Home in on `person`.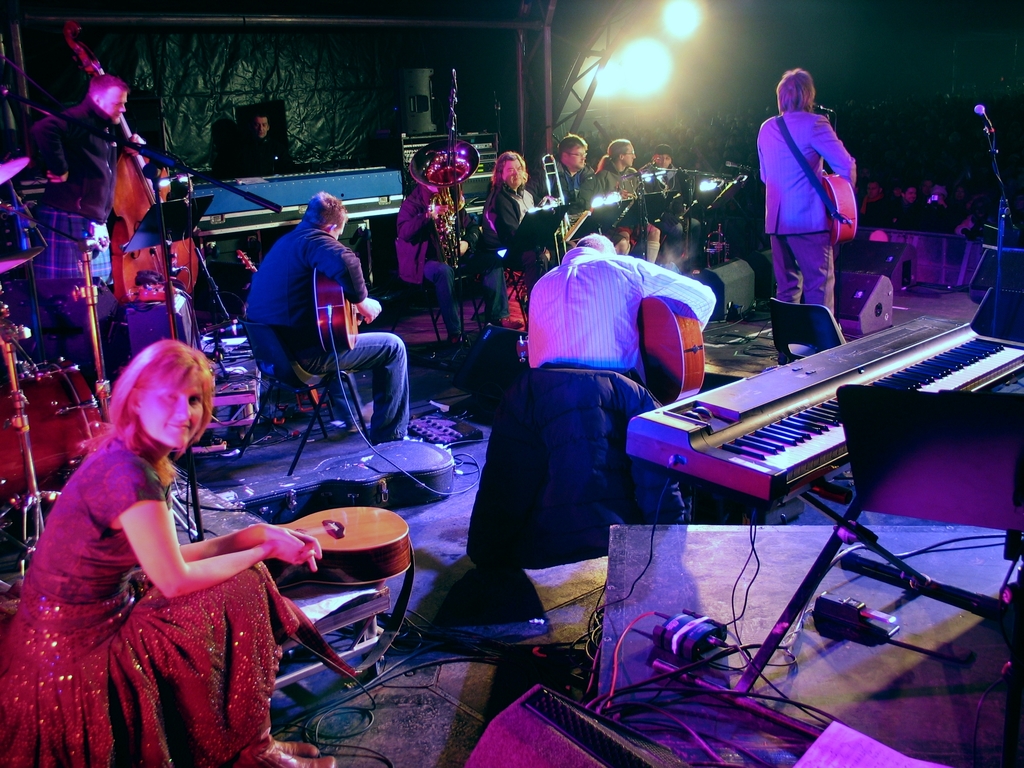
Homed in at (x1=241, y1=109, x2=289, y2=172).
